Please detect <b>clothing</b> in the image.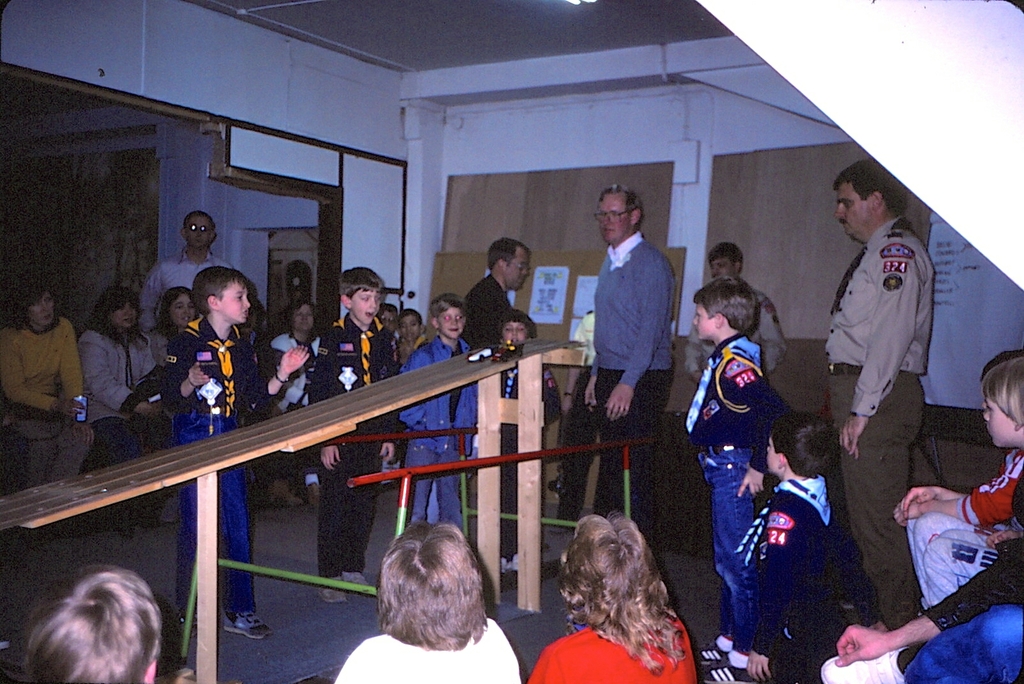
(499,362,576,486).
